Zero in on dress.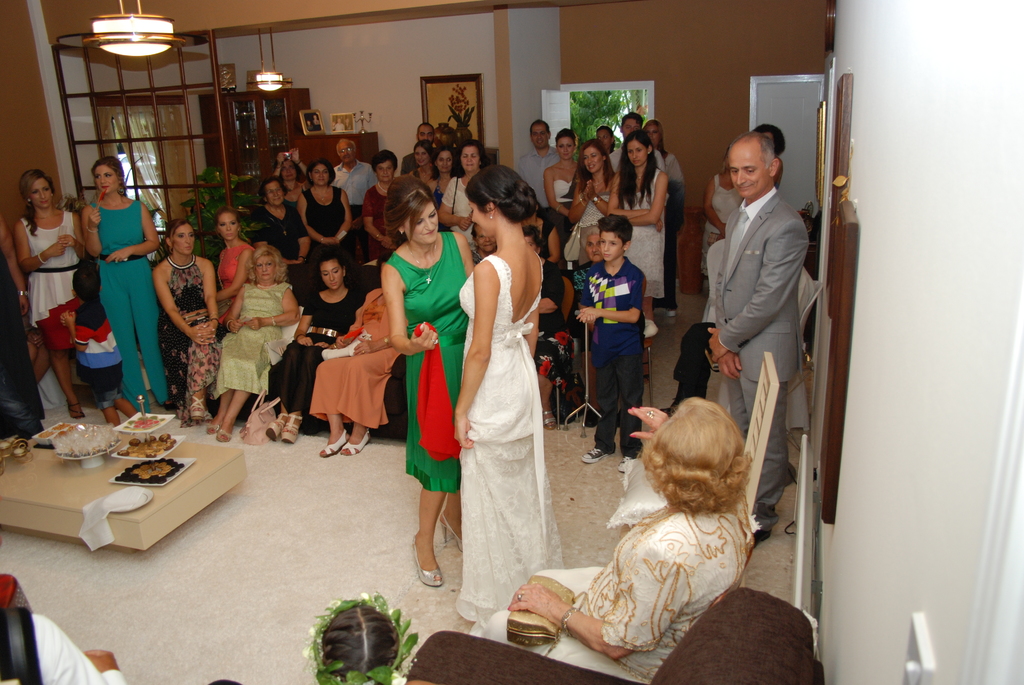
Zeroed in: 388,235,472,492.
